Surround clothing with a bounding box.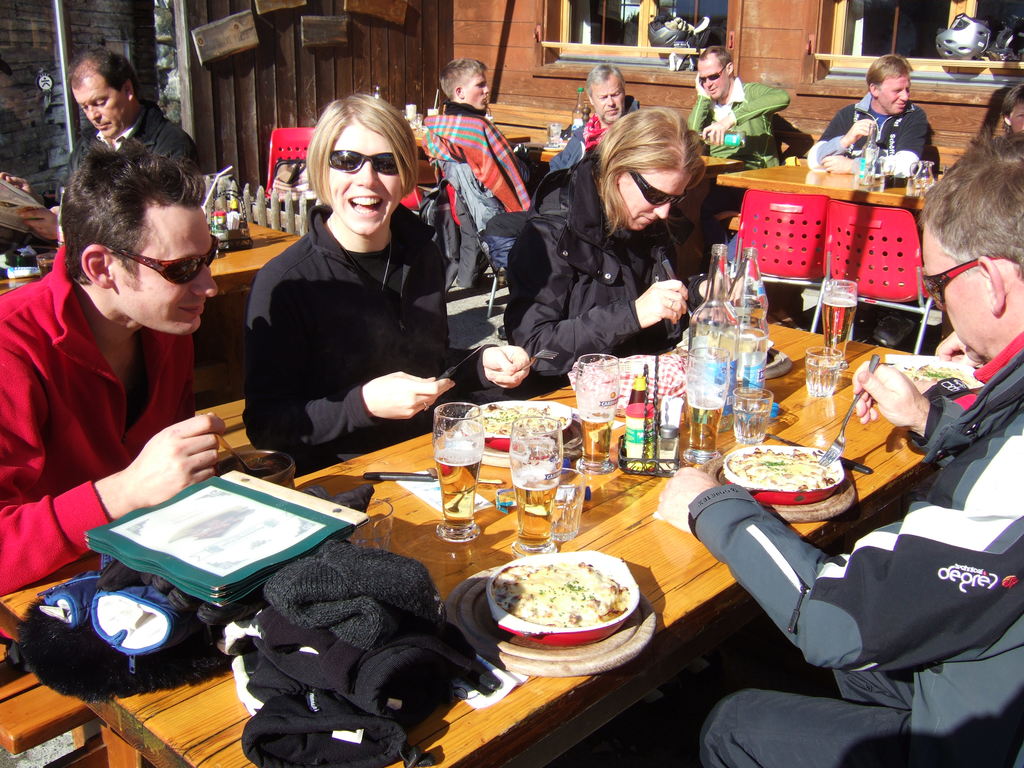
(left=490, top=150, right=691, bottom=389).
